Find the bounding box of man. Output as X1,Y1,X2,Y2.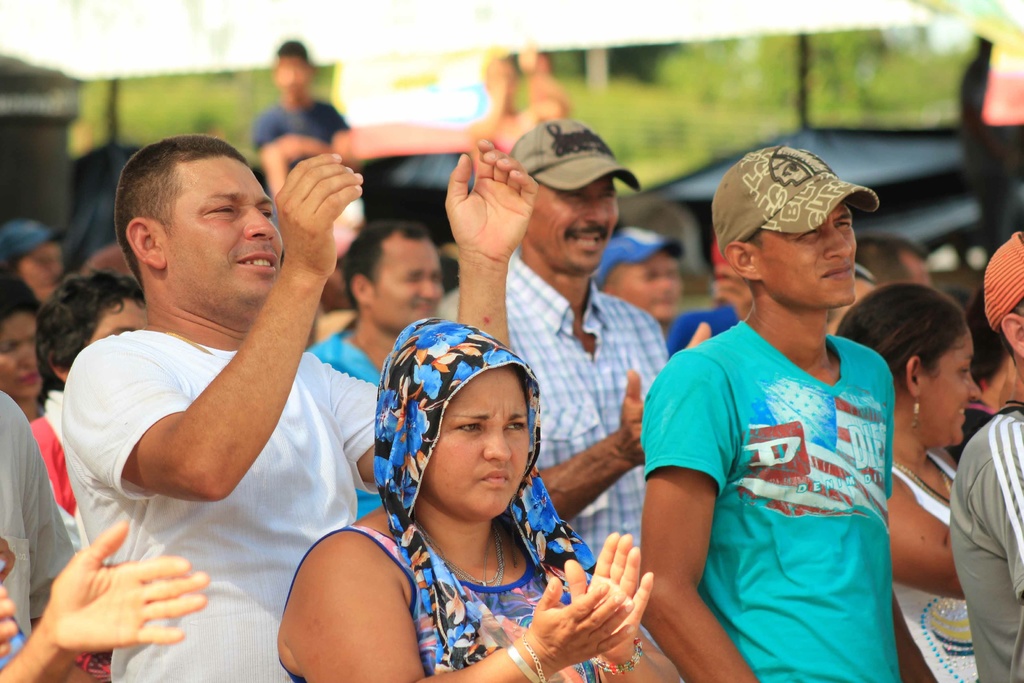
439,110,674,592.
